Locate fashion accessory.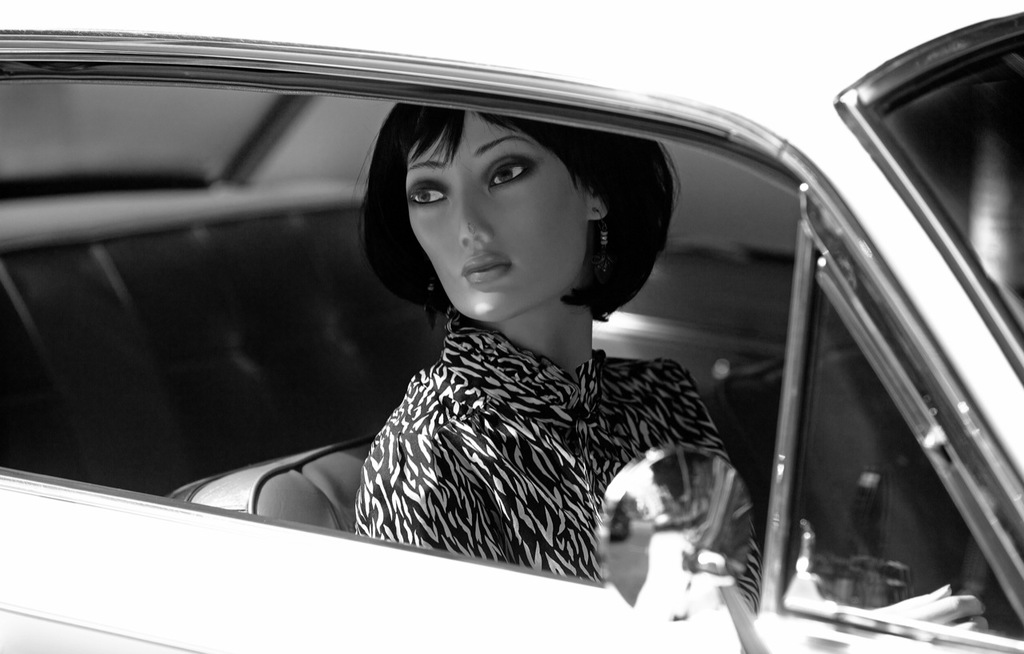
Bounding box: <region>418, 261, 444, 337</region>.
